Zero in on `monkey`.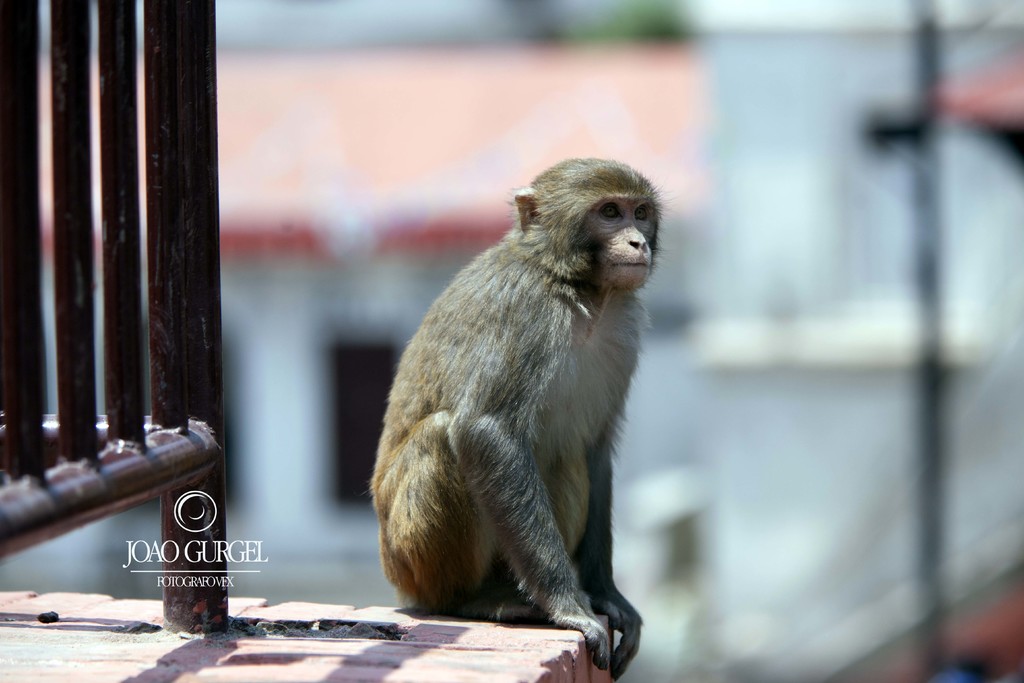
Zeroed in: {"left": 371, "top": 158, "right": 662, "bottom": 681}.
